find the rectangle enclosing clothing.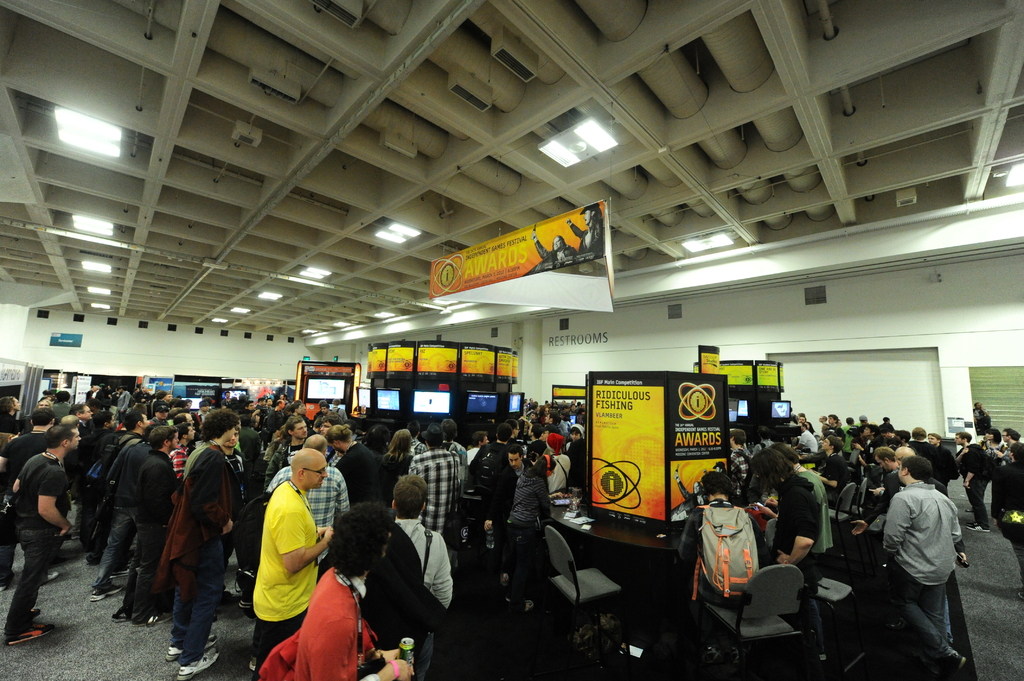
rect(509, 471, 553, 541).
